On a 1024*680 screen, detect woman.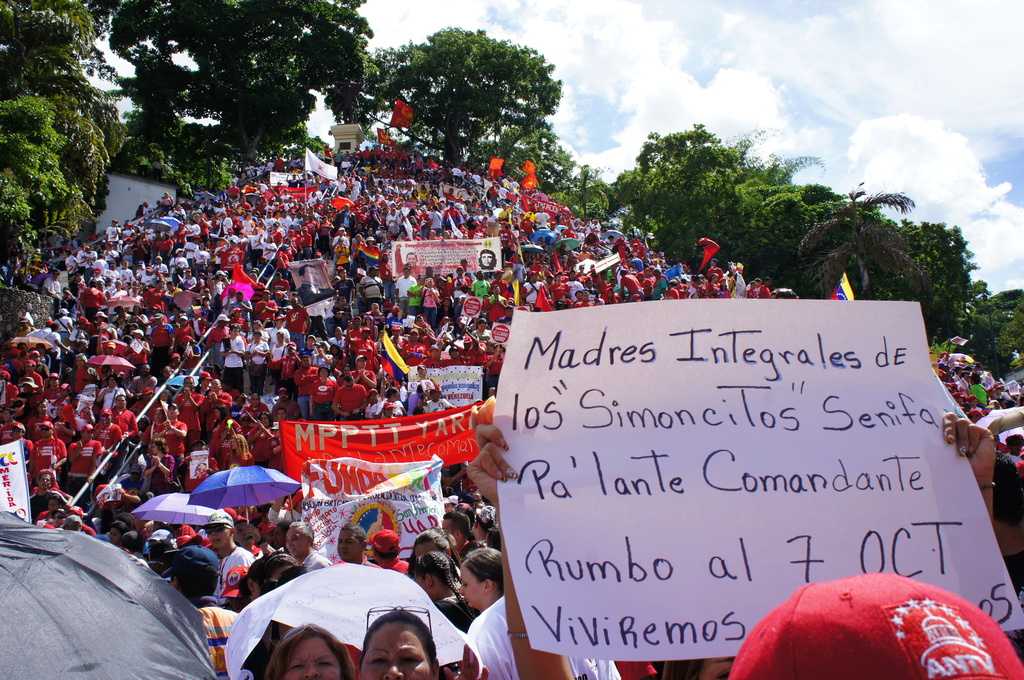
detection(245, 329, 270, 395).
